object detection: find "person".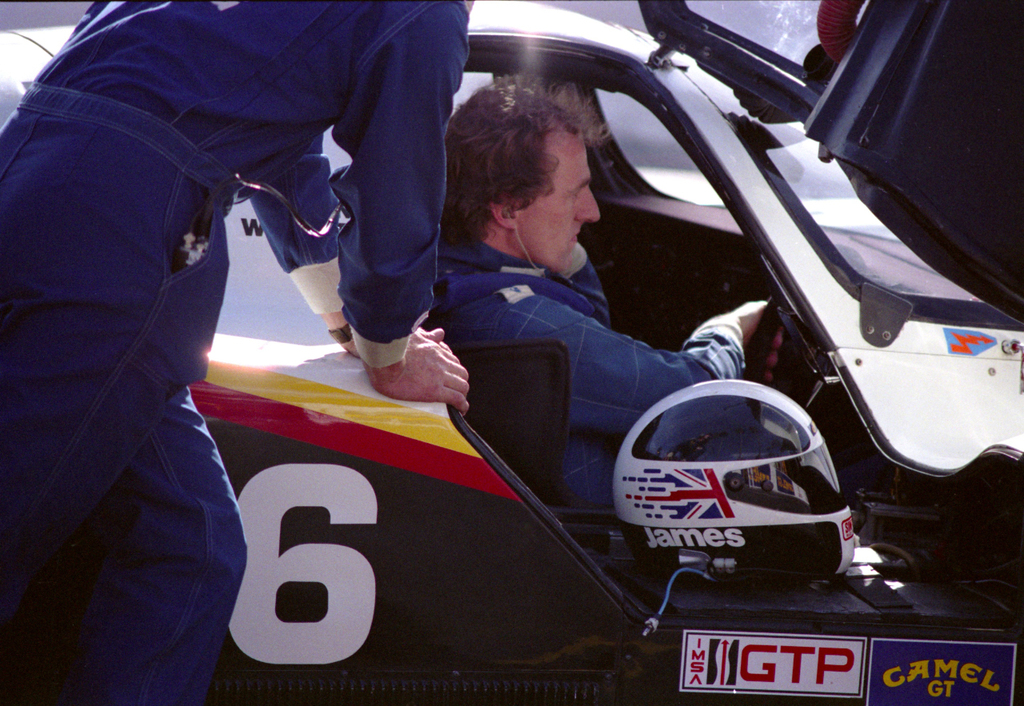
locate(0, 0, 478, 705).
